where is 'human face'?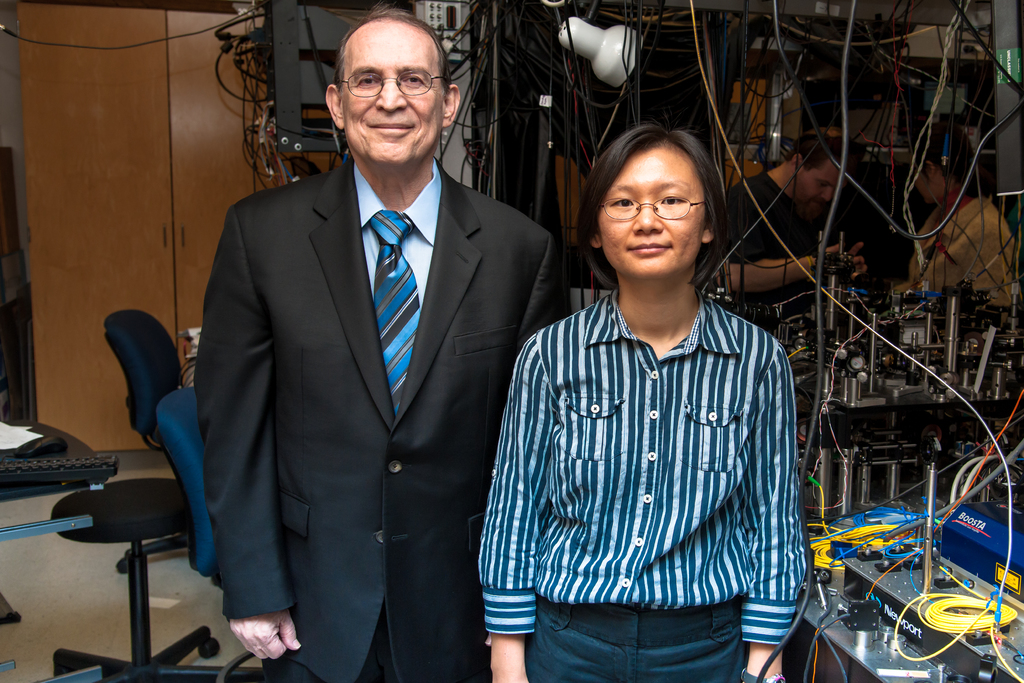
[x1=913, y1=173, x2=943, y2=199].
